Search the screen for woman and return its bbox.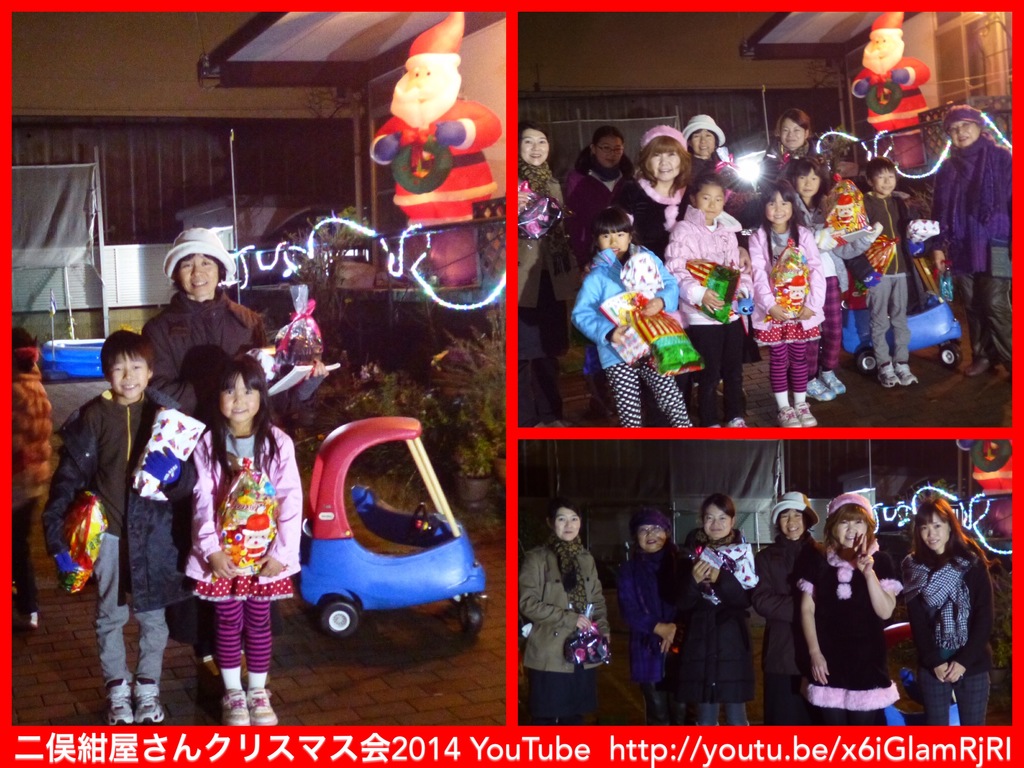
Found: bbox=[602, 122, 692, 263].
